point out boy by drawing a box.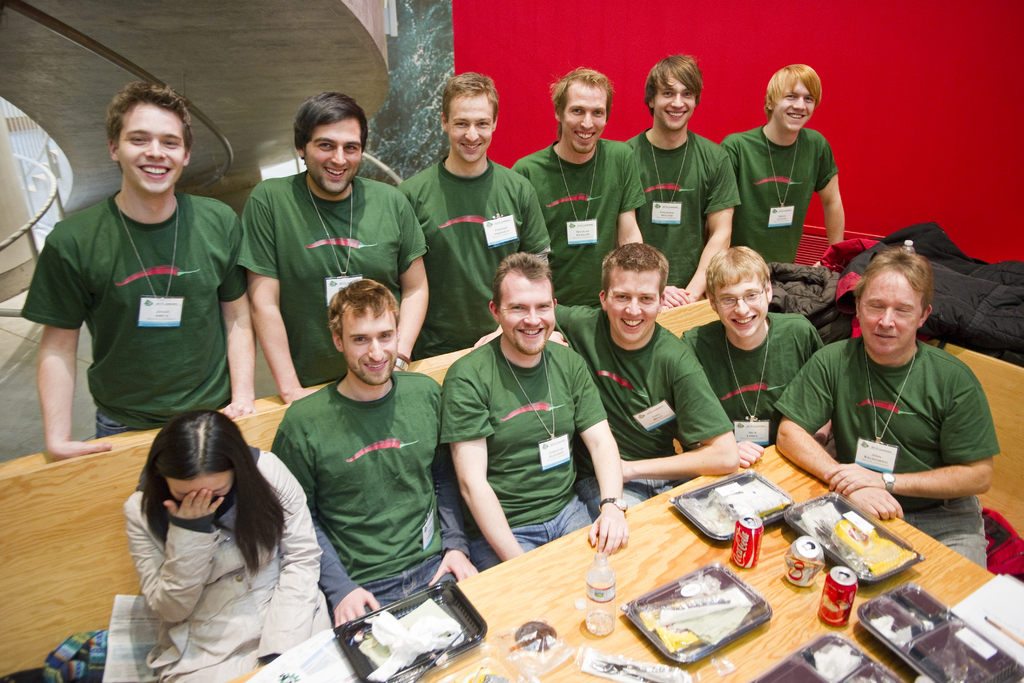
bbox=[513, 74, 643, 301].
